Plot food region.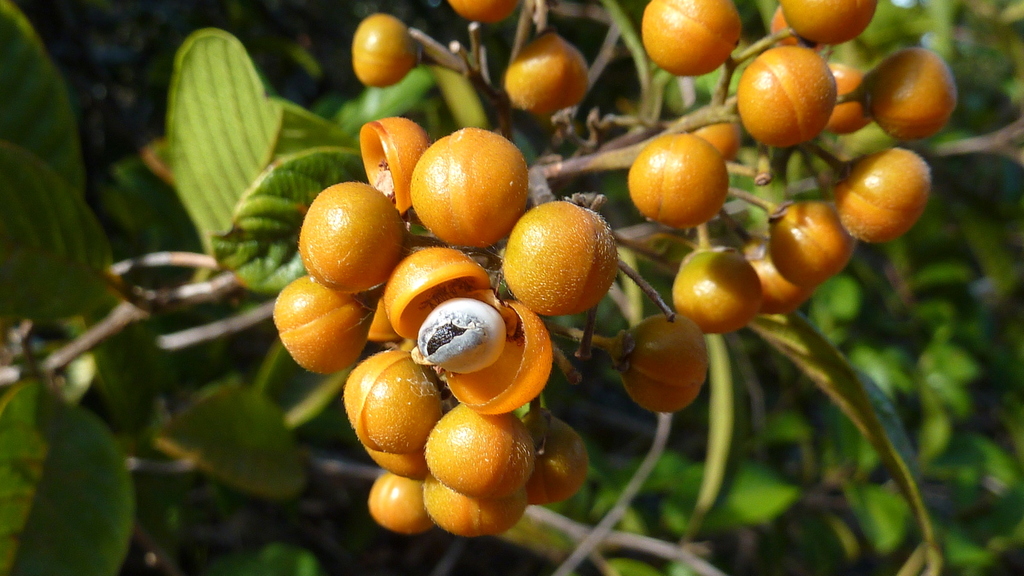
Plotted at [left=771, top=198, right=856, bottom=286].
